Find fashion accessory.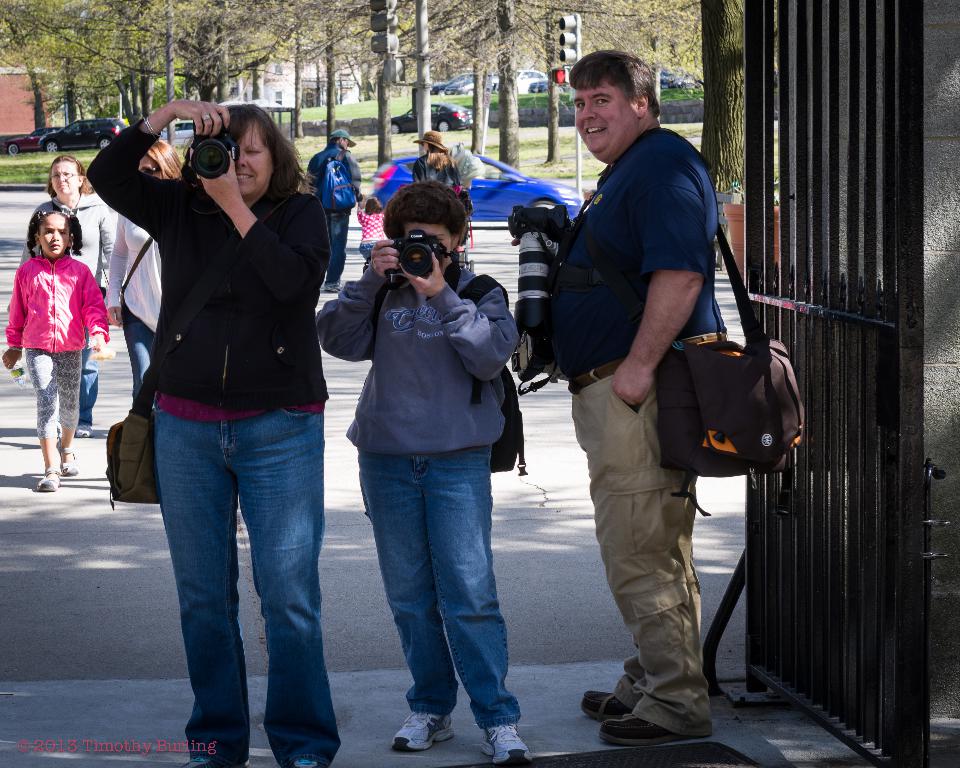
55 421 61 449.
